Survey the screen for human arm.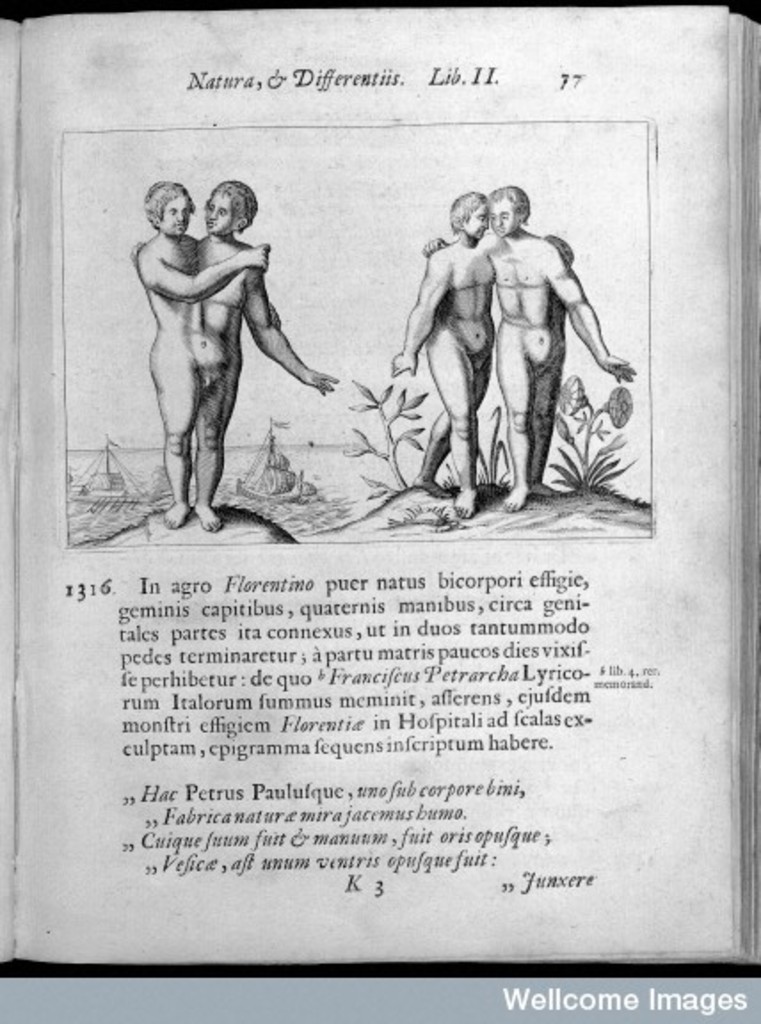
Survey found: Rect(240, 256, 325, 398).
